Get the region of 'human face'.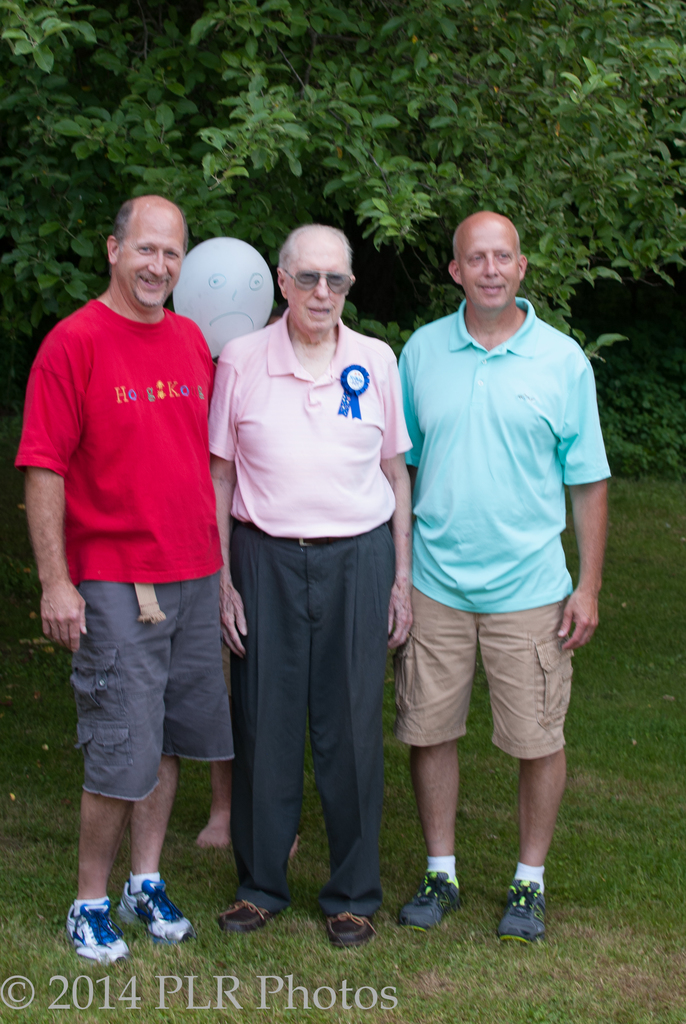
l=113, t=204, r=184, b=308.
